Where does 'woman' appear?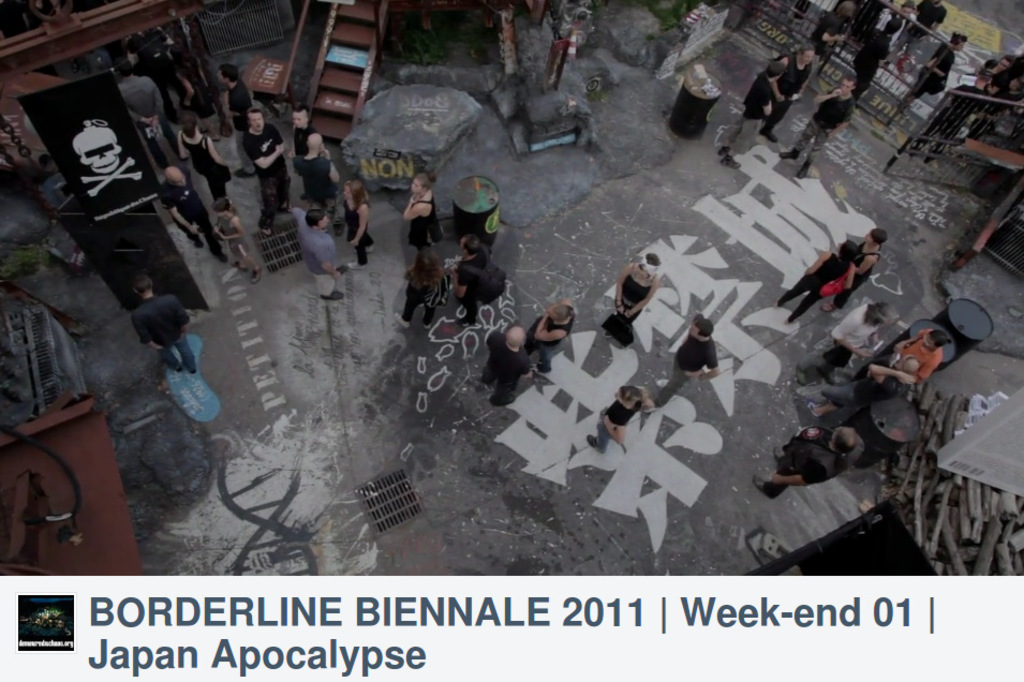
Appears at region(400, 242, 455, 329).
